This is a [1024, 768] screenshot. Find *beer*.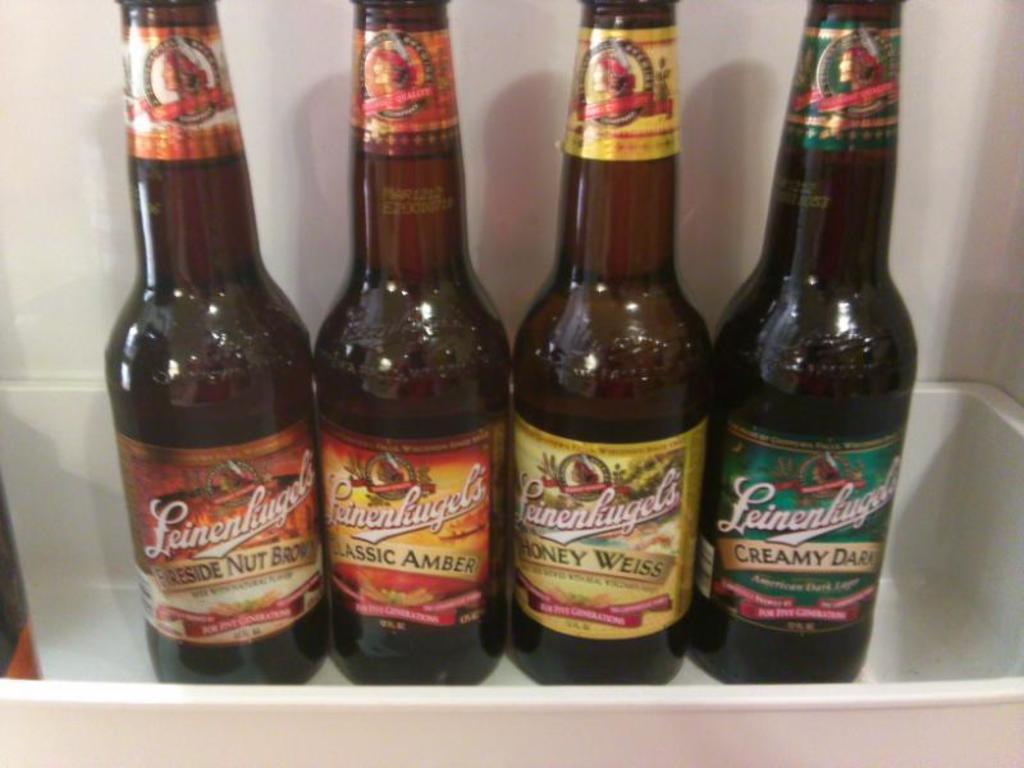
Bounding box: 108/0/918/695.
